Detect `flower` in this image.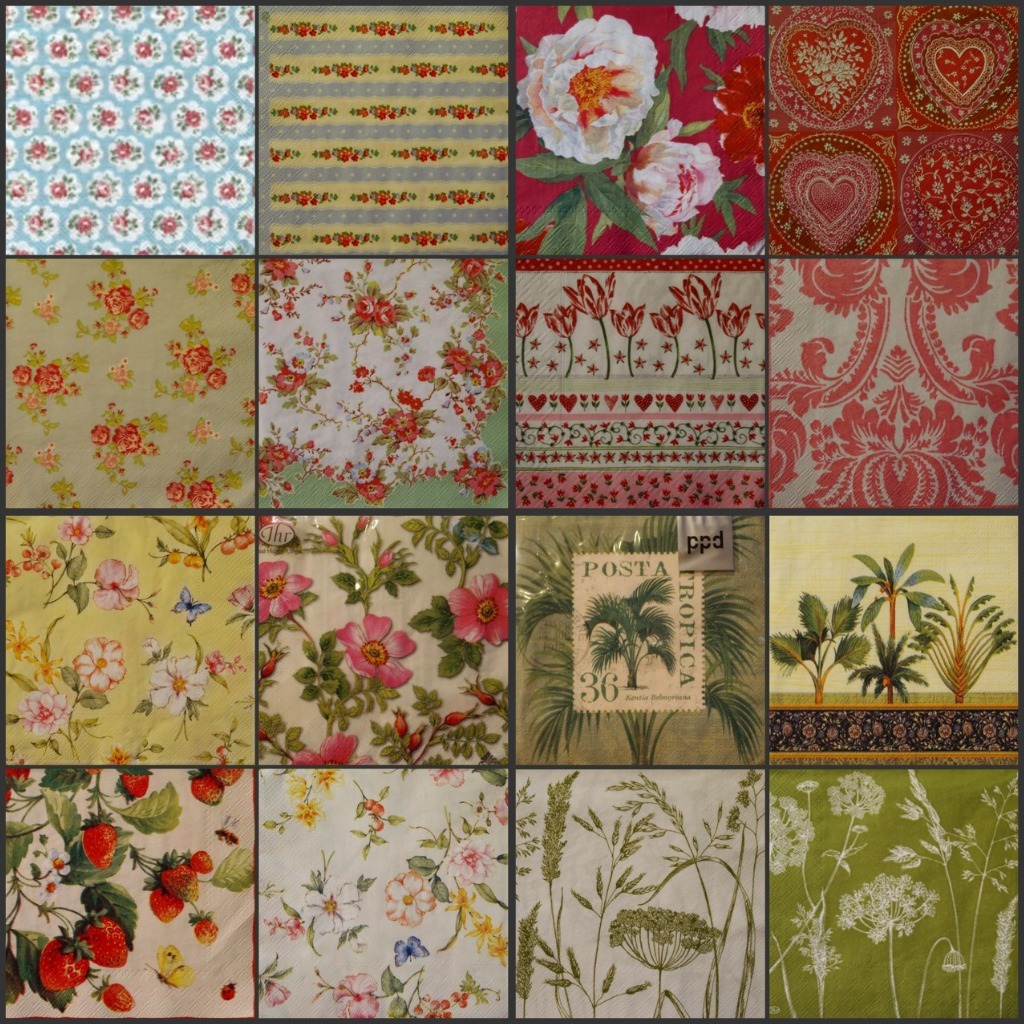
Detection: {"x1": 75, "y1": 4, "x2": 96, "y2": 29}.
